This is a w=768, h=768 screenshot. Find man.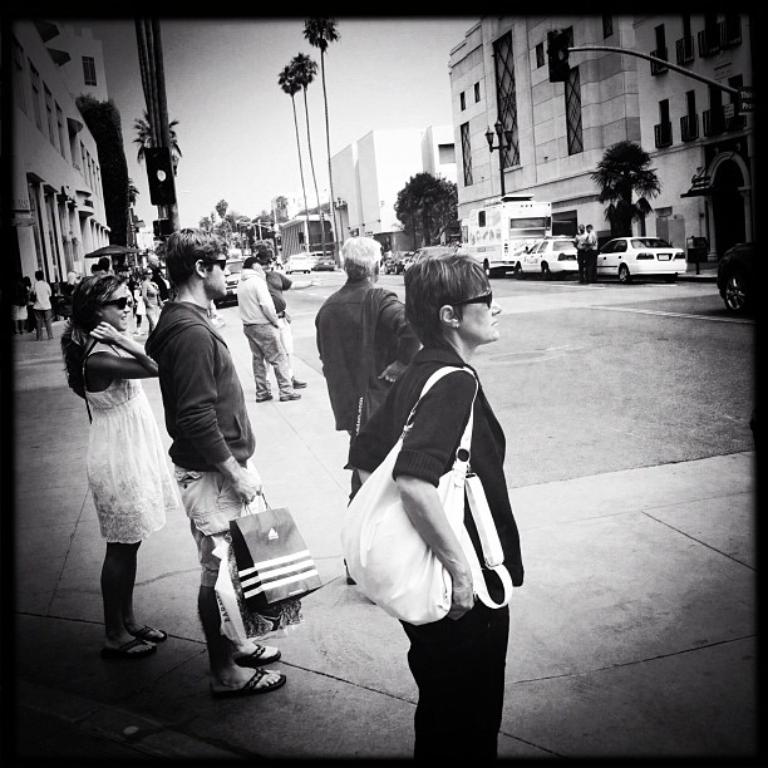
Bounding box: crop(28, 269, 60, 341).
